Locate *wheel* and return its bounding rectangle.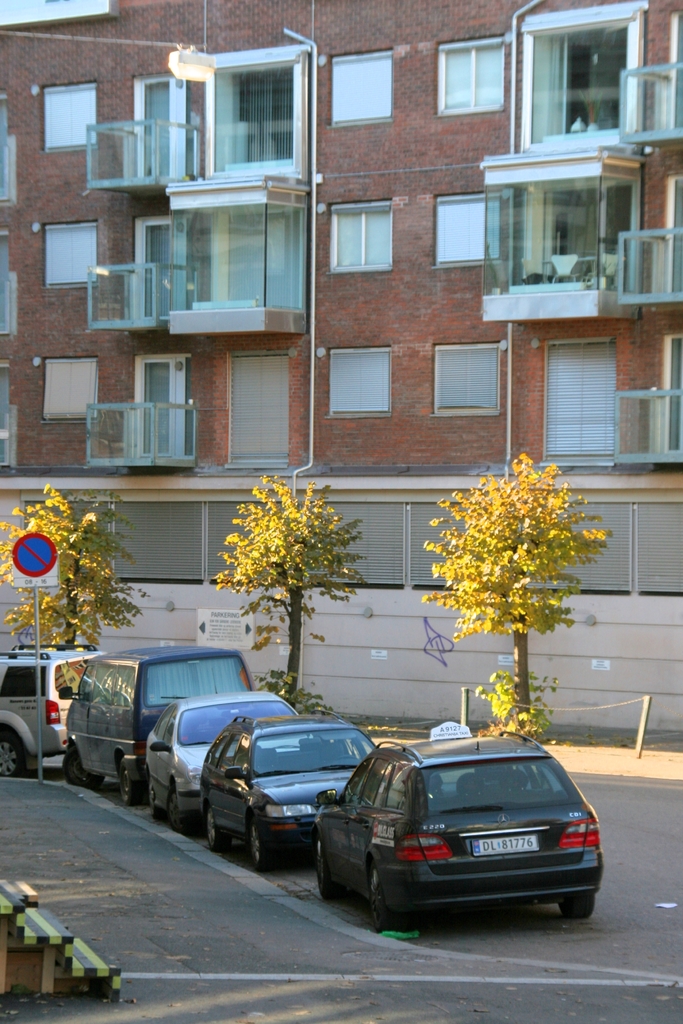
select_region(369, 863, 400, 931).
